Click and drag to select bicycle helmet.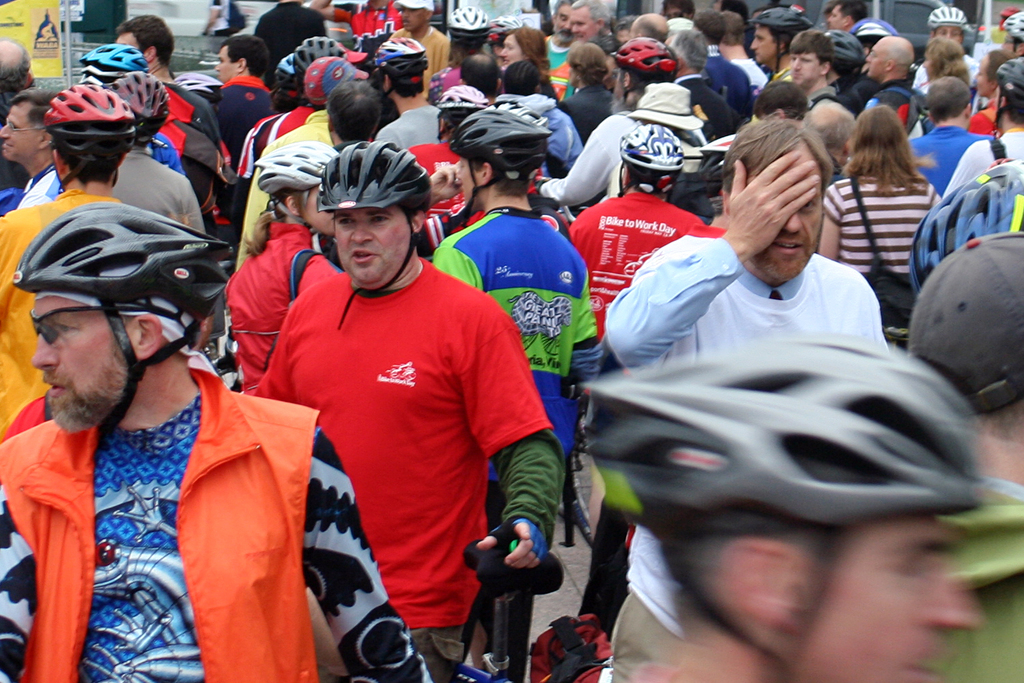
Selection: pyautogui.locateOnScreen(907, 157, 1023, 298).
